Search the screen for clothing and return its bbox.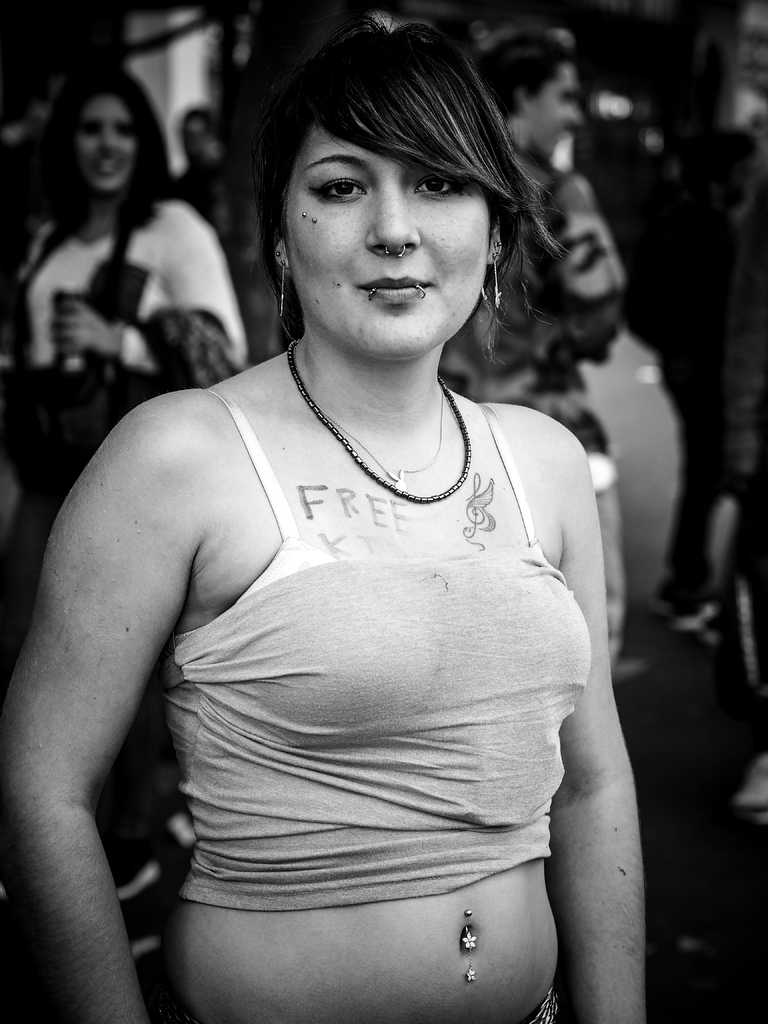
Found: [x1=731, y1=222, x2=767, y2=774].
